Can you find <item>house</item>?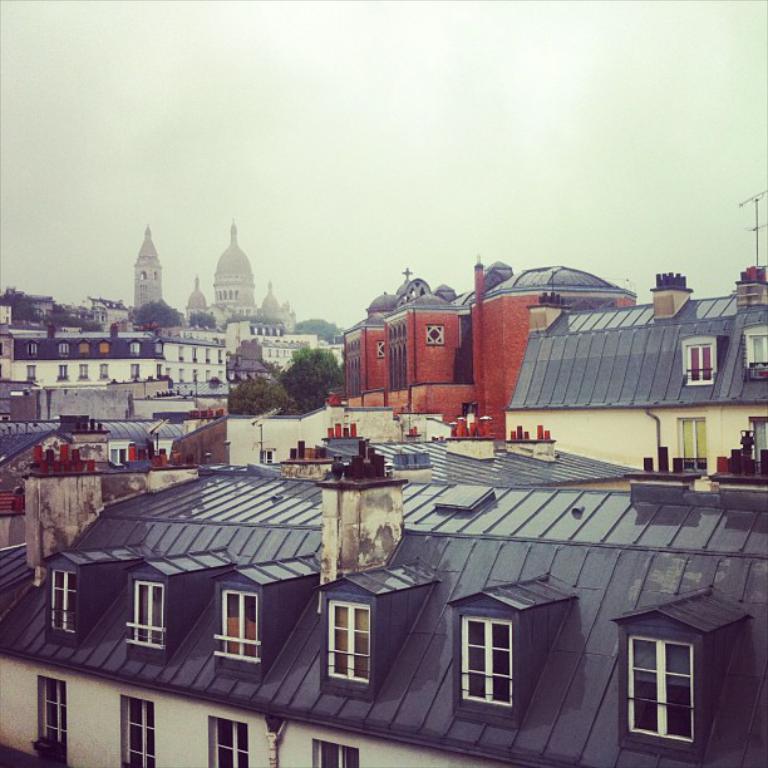
Yes, bounding box: 178 407 463 466.
